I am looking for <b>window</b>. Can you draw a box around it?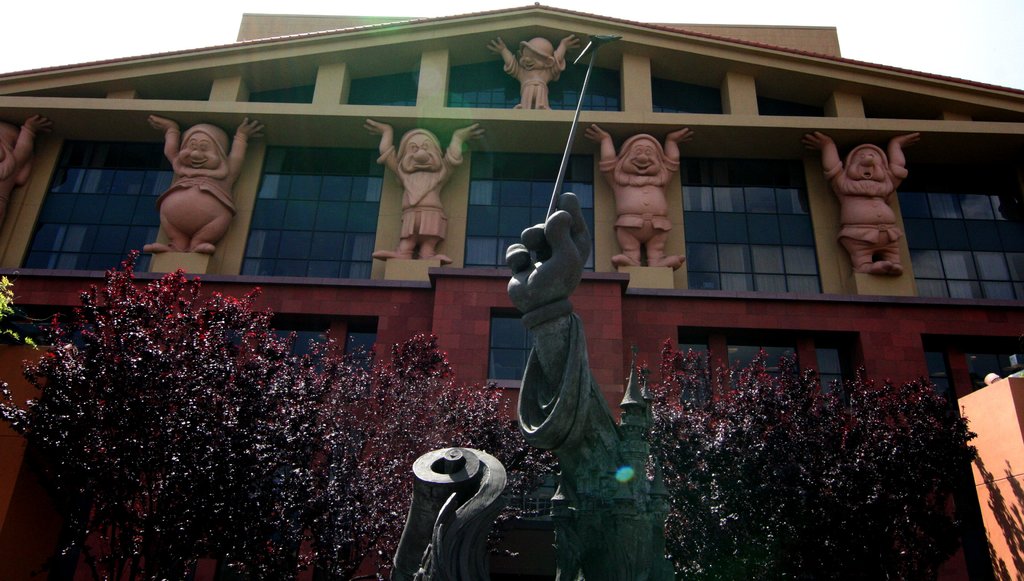
Sure, the bounding box is {"x1": 137, "y1": 310, "x2": 382, "y2": 580}.
